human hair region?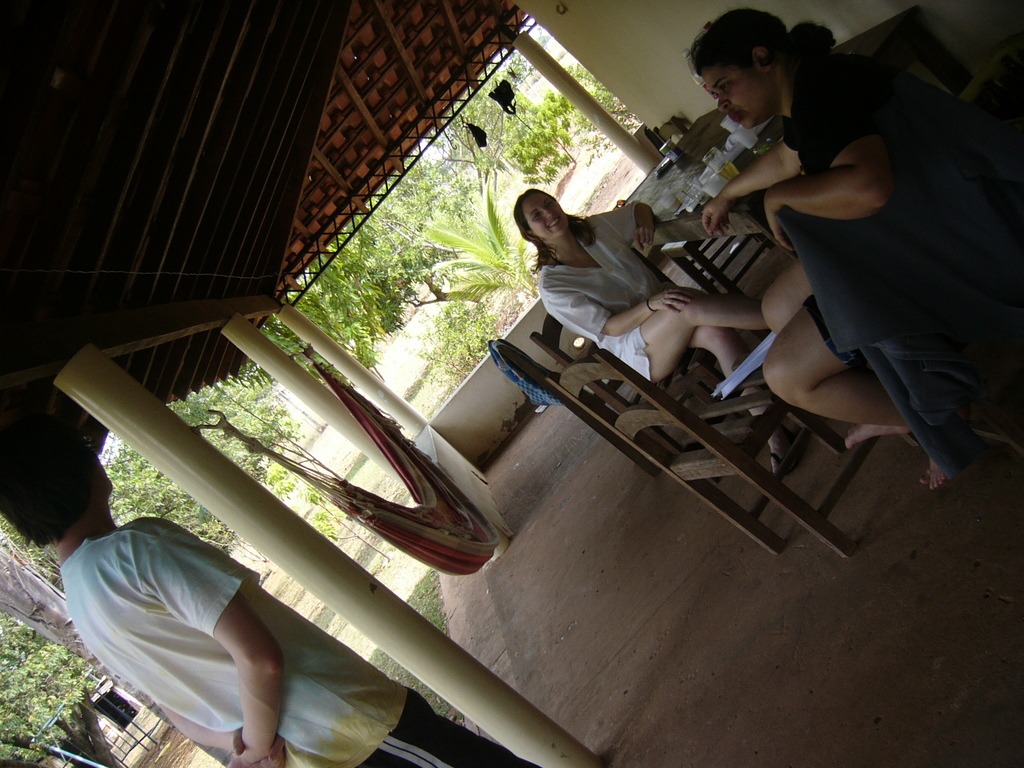
(5,430,95,557)
